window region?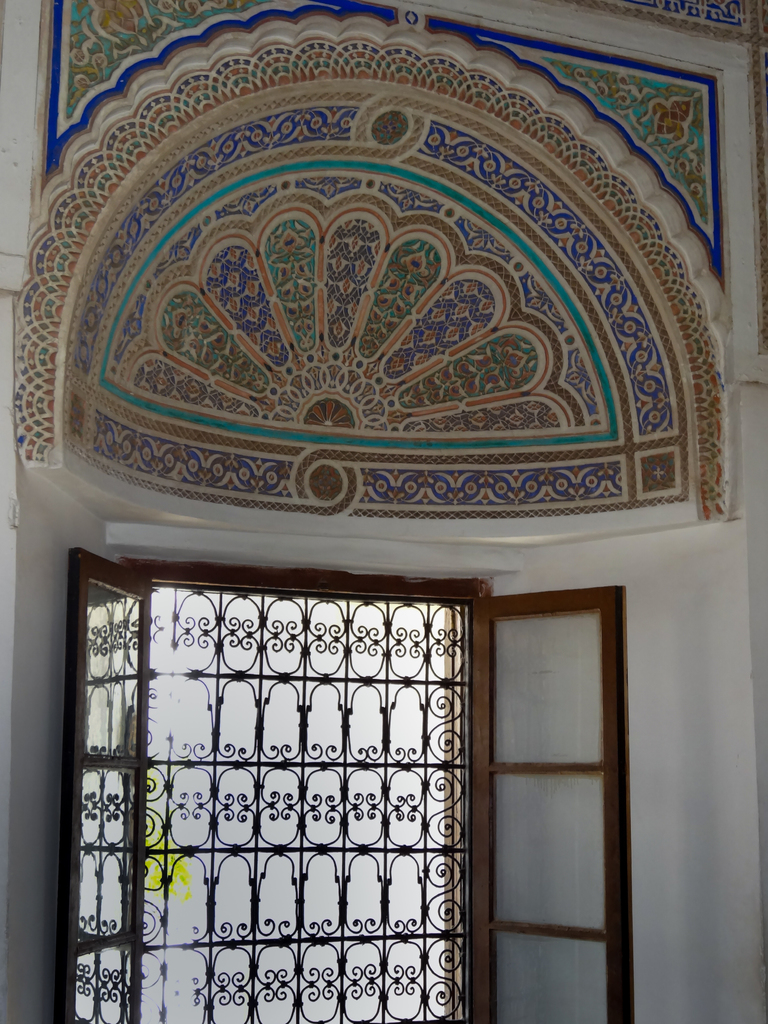
locate(385, 938, 457, 1022)
